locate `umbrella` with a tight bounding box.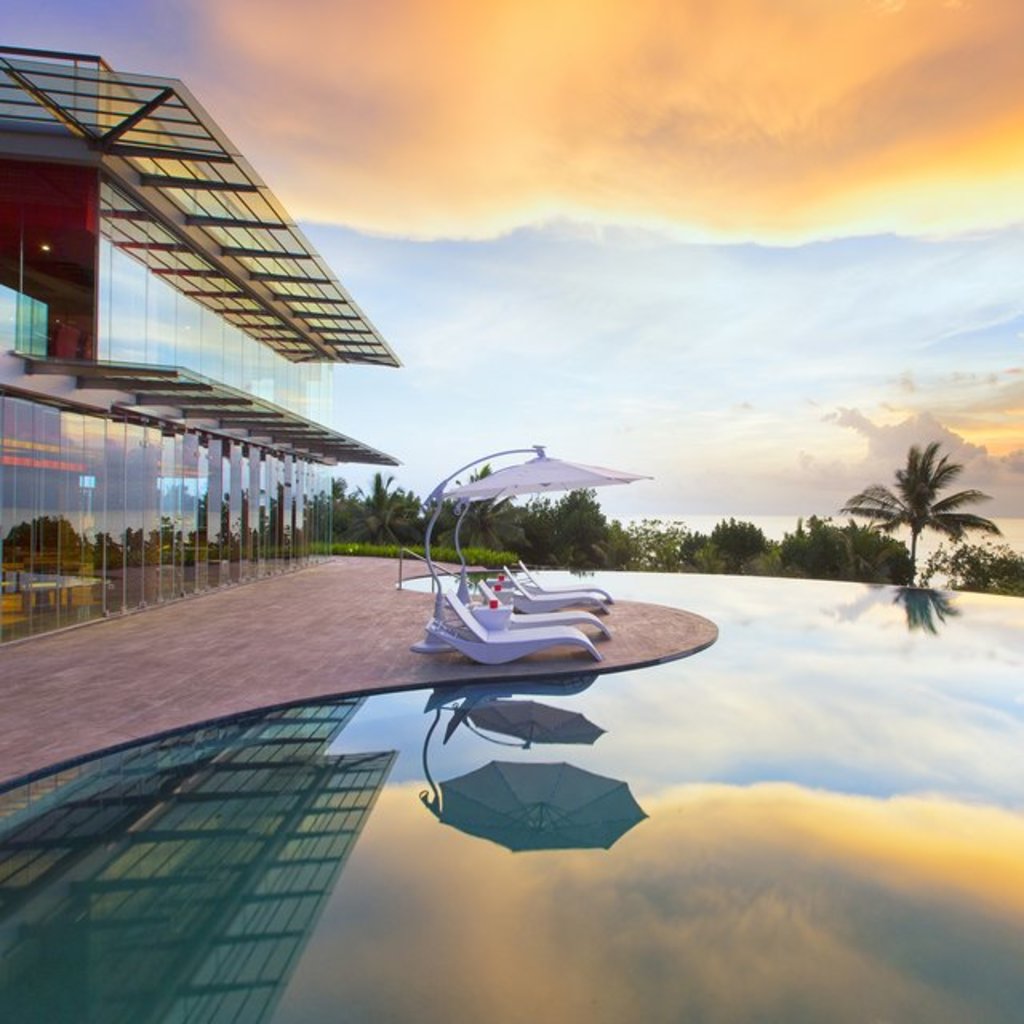
(418,440,654,646).
